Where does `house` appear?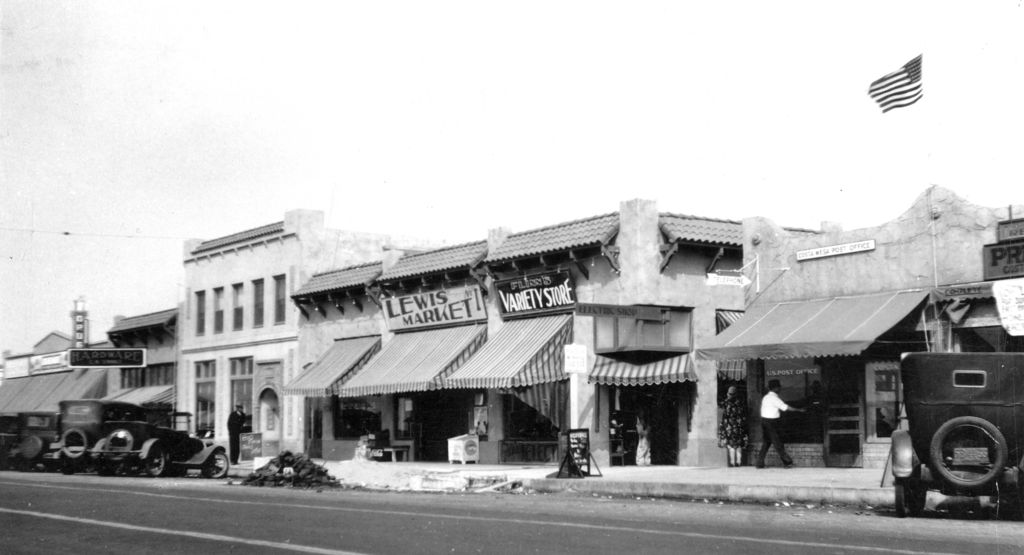
Appears at rect(723, 265, 858, 463).
